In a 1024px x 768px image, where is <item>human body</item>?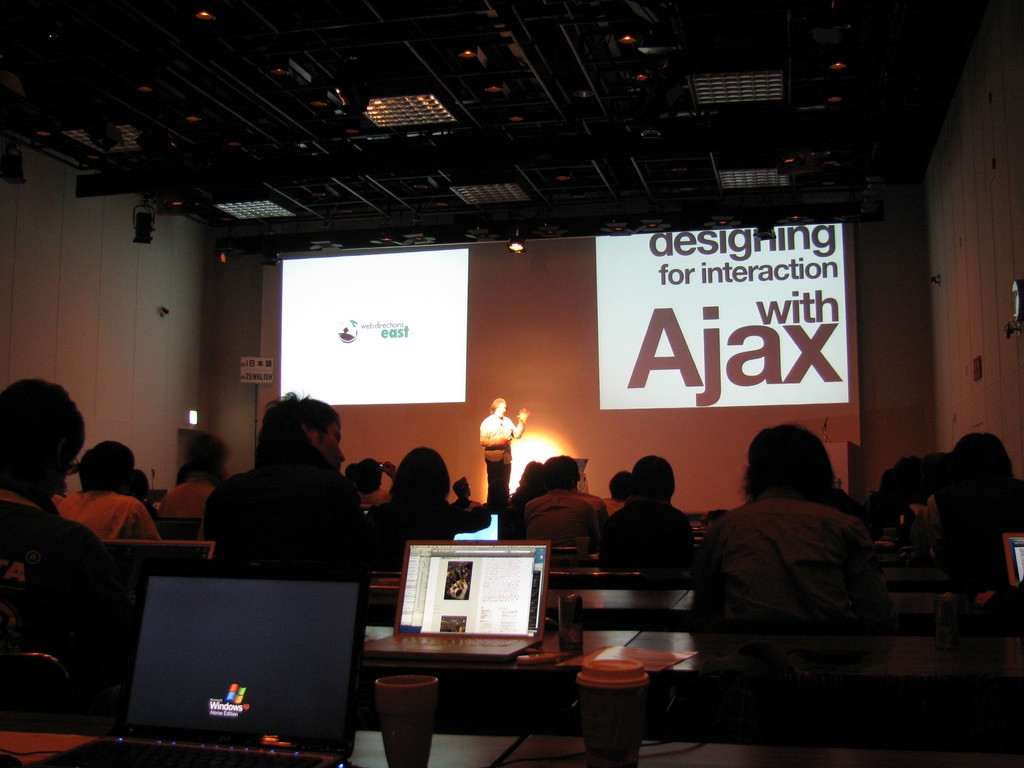
{"x1": 479, "y1": 405, "x2": 529, "y2": 513}.
